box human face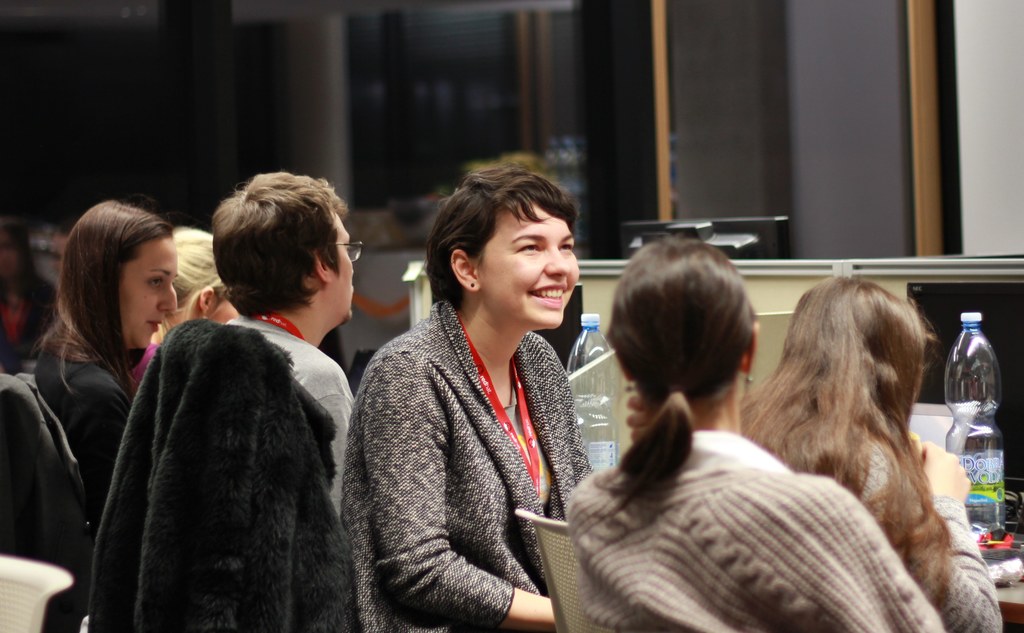
rect(122, 240, 178, 350)
